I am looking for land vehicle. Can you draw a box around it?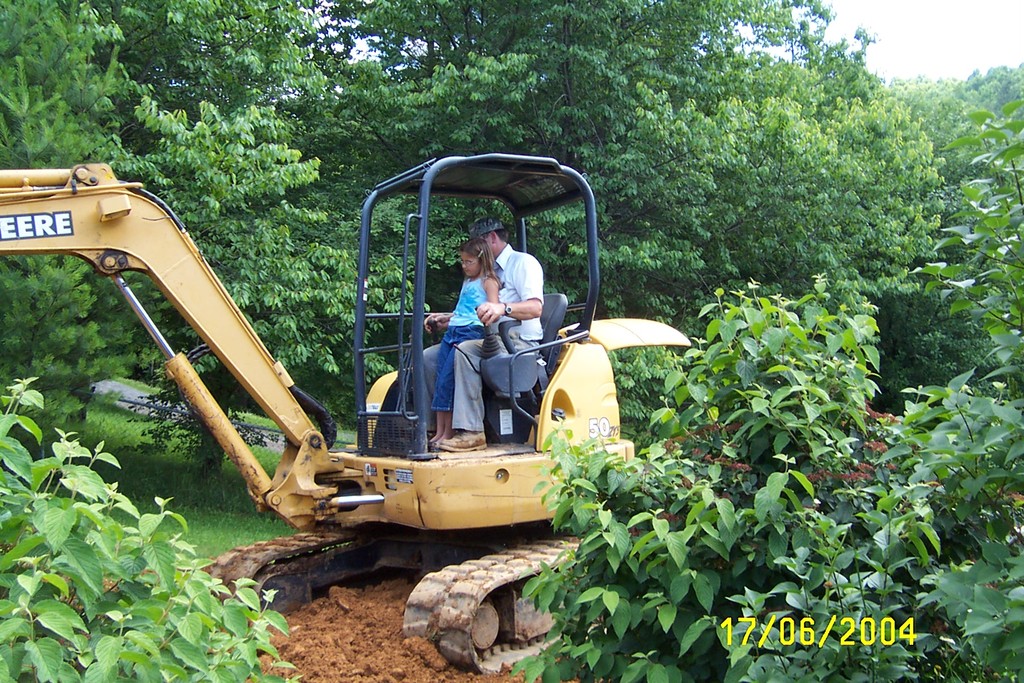
Sure, the bounding box is x1=0 y1=152 x2=691 y2=672.
